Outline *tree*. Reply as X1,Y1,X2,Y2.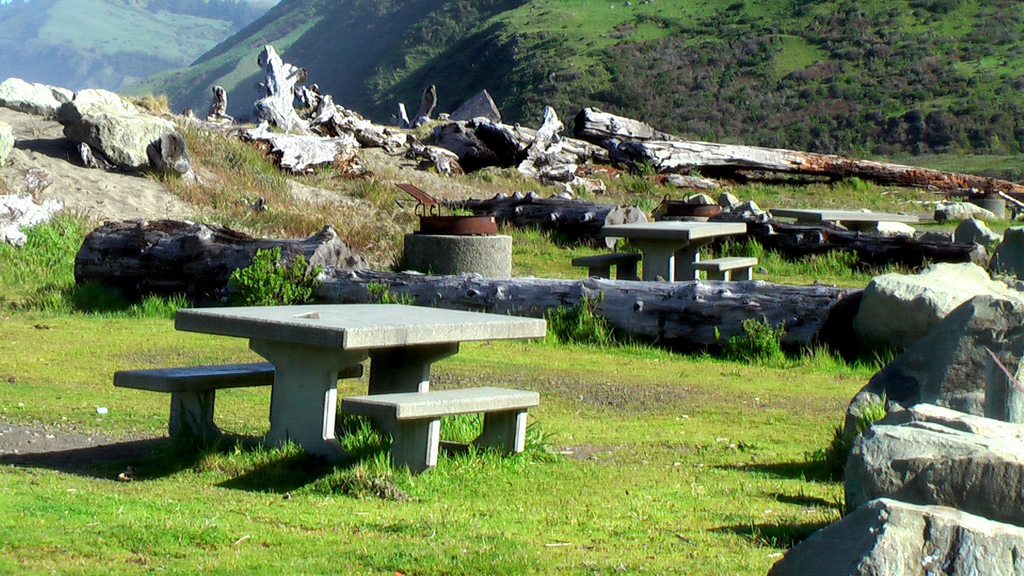
875,109,908,152.
